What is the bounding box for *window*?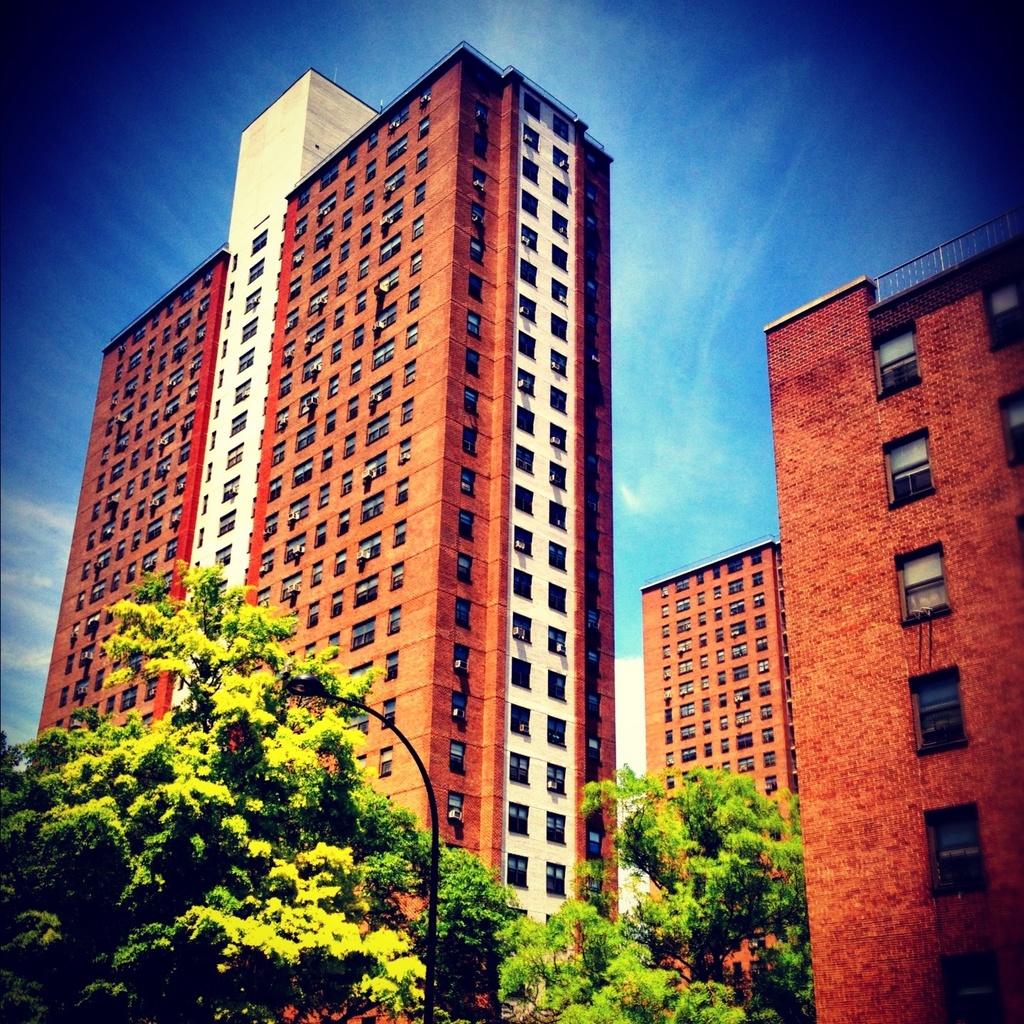
<box>550,539,571,575</box>.
